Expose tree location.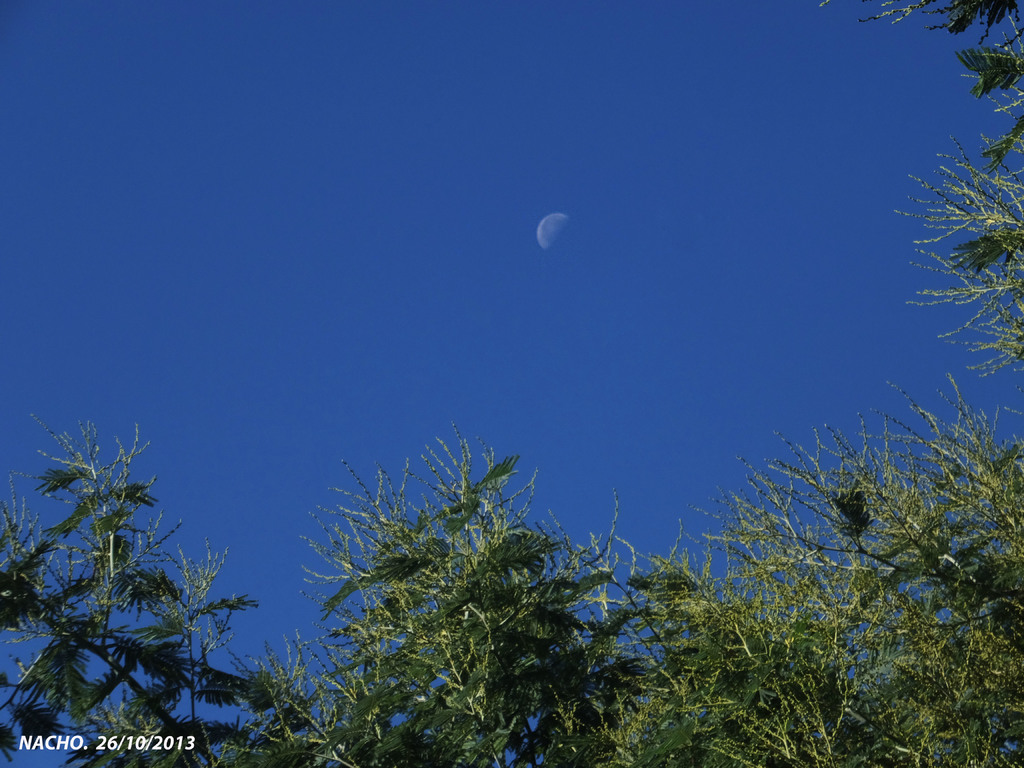
Exposed at 803,0,1018,393.
